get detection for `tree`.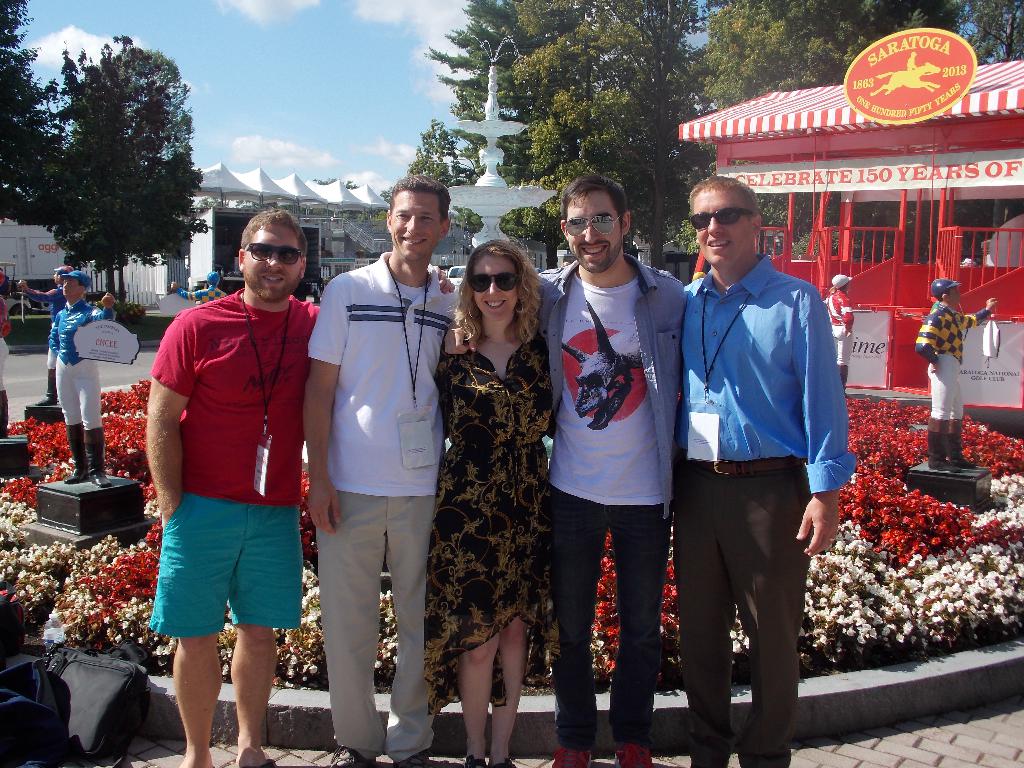
Detection: 0, 0, 65, 227.
